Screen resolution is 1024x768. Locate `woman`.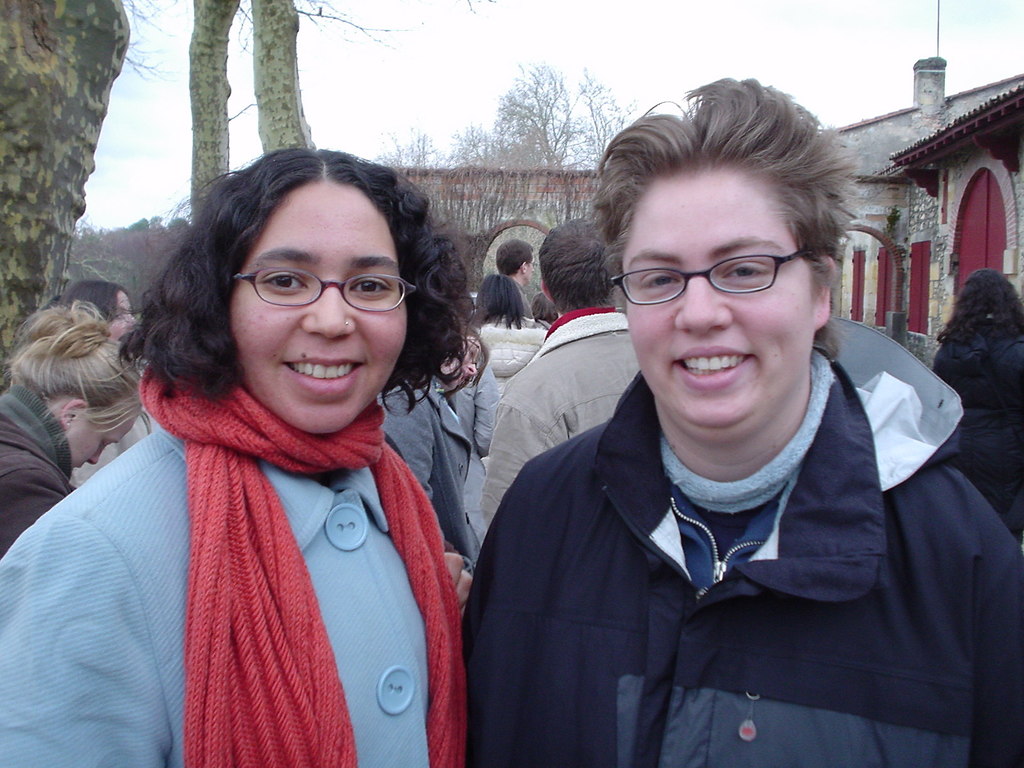
<region>460, 132, 1008, 767</region>.
